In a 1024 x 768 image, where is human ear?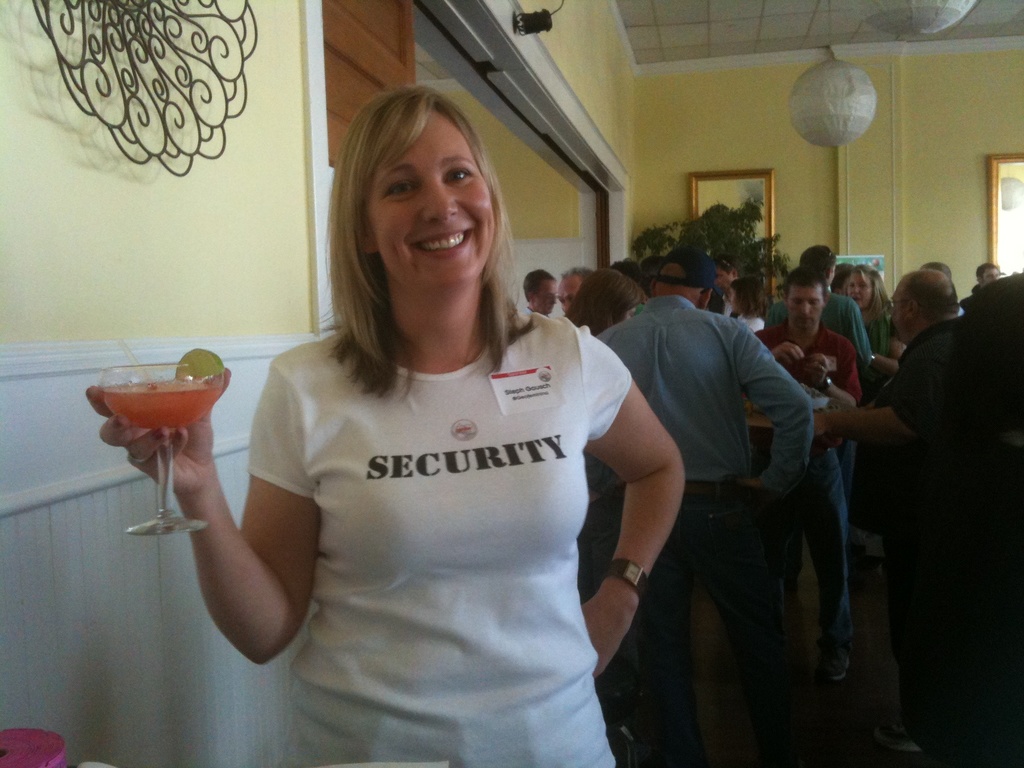
left=783, top=294, right=788, bottom=308.
